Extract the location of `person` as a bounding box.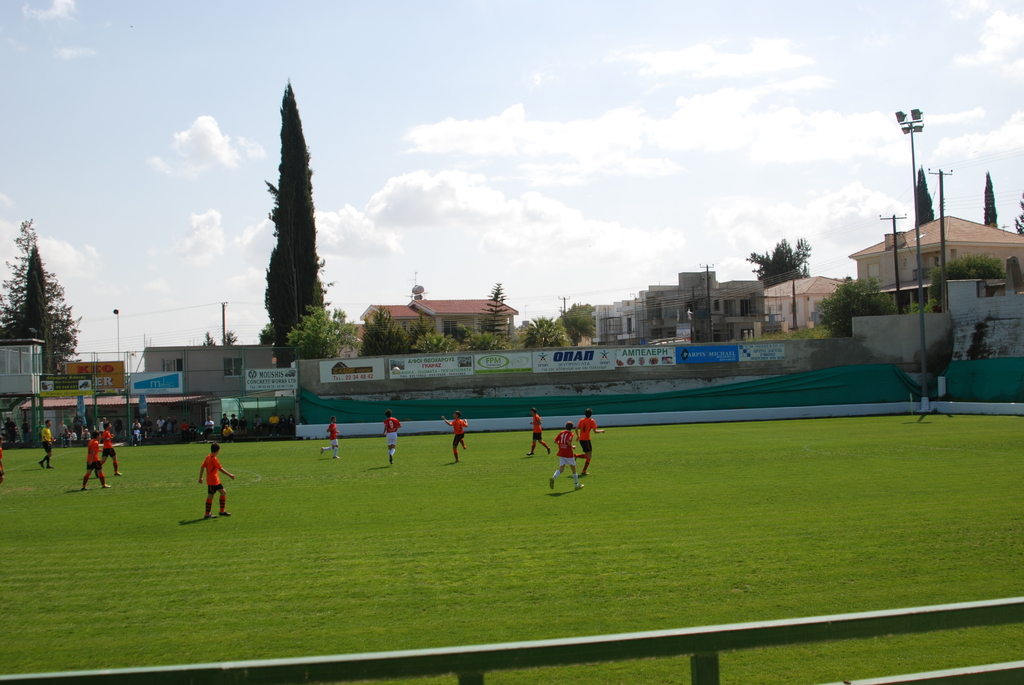
bbox(443, 412, 469, 462).
